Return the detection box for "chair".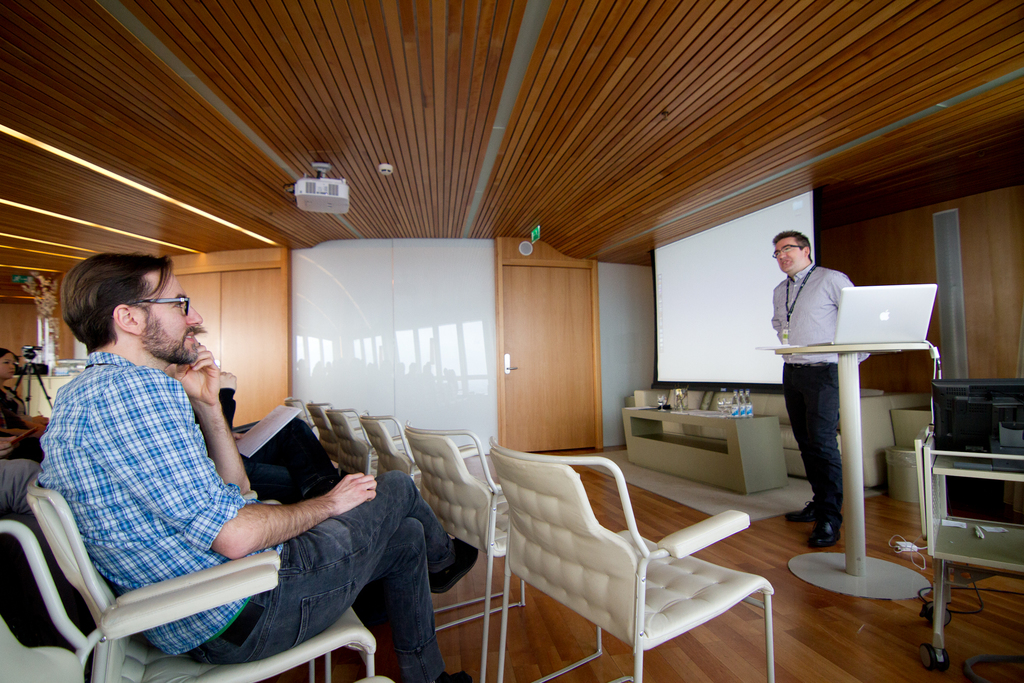
select_region(246, 490, 285, 511).
